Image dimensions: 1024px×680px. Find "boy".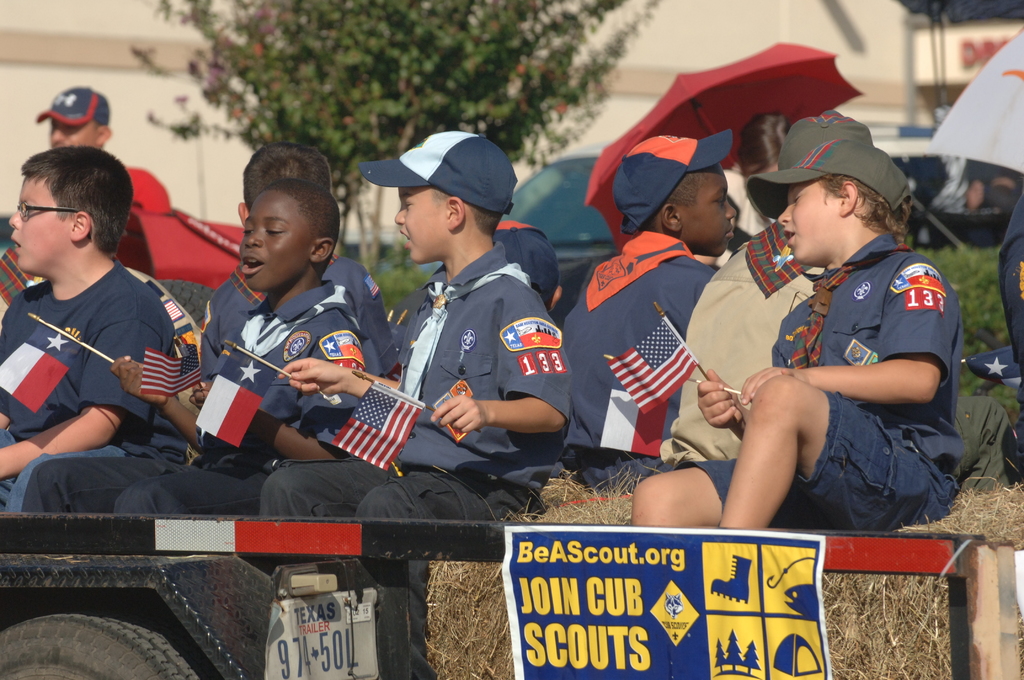
<region>199, 140, 404, 375</region>.
